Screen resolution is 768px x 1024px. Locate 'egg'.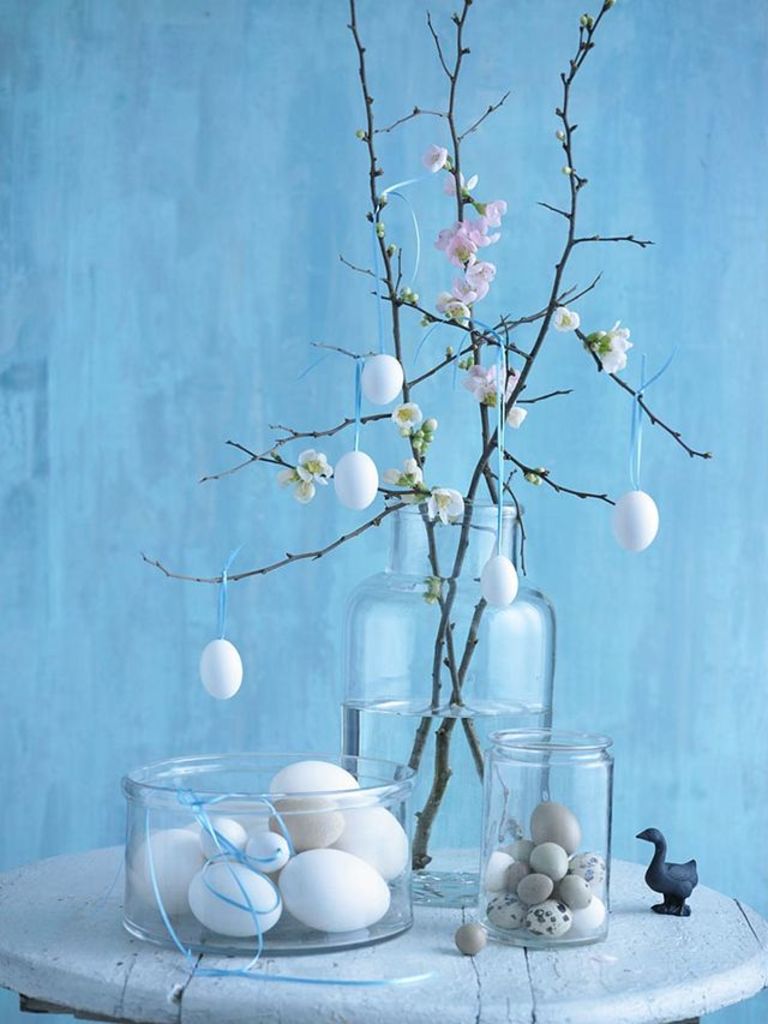
<region>334, 447, 379, 511</region>.
